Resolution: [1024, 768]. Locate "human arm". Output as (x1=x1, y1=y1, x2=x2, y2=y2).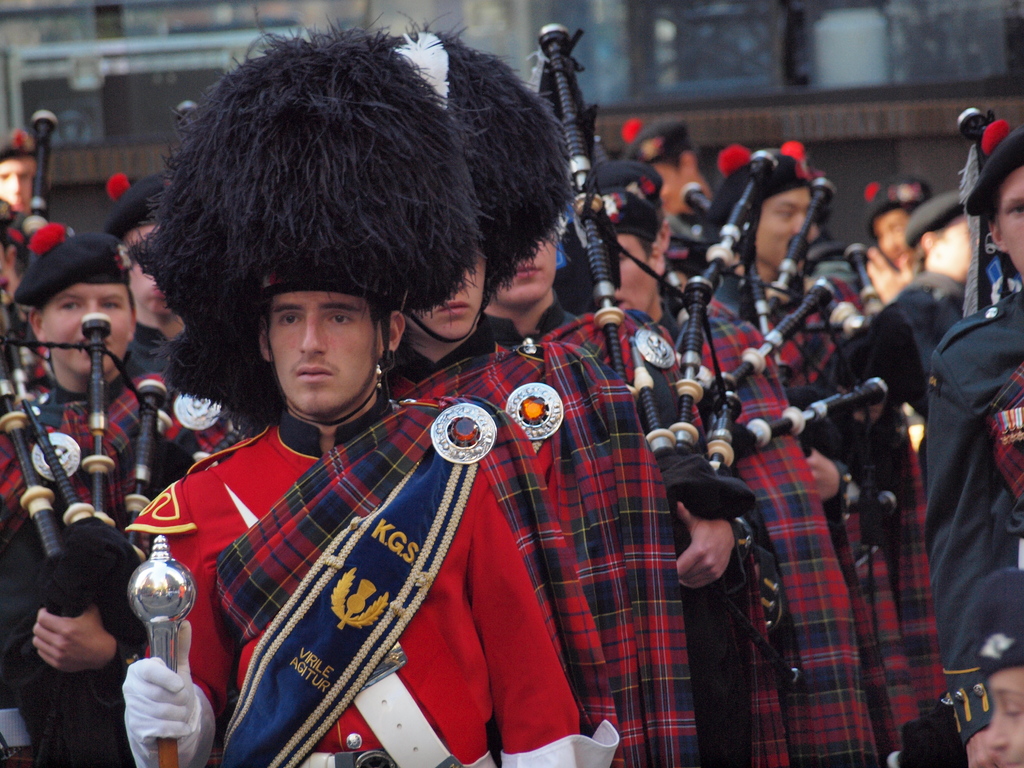
(x1=816, y1=450, x2=847, y2=504).
